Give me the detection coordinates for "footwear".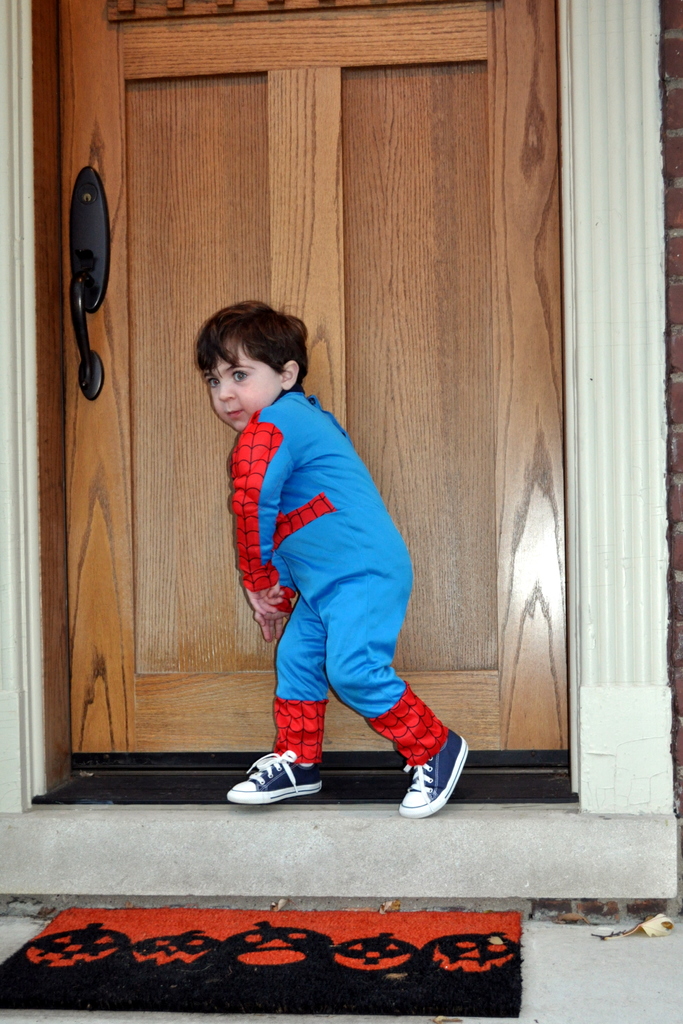
232:757:322:810.
